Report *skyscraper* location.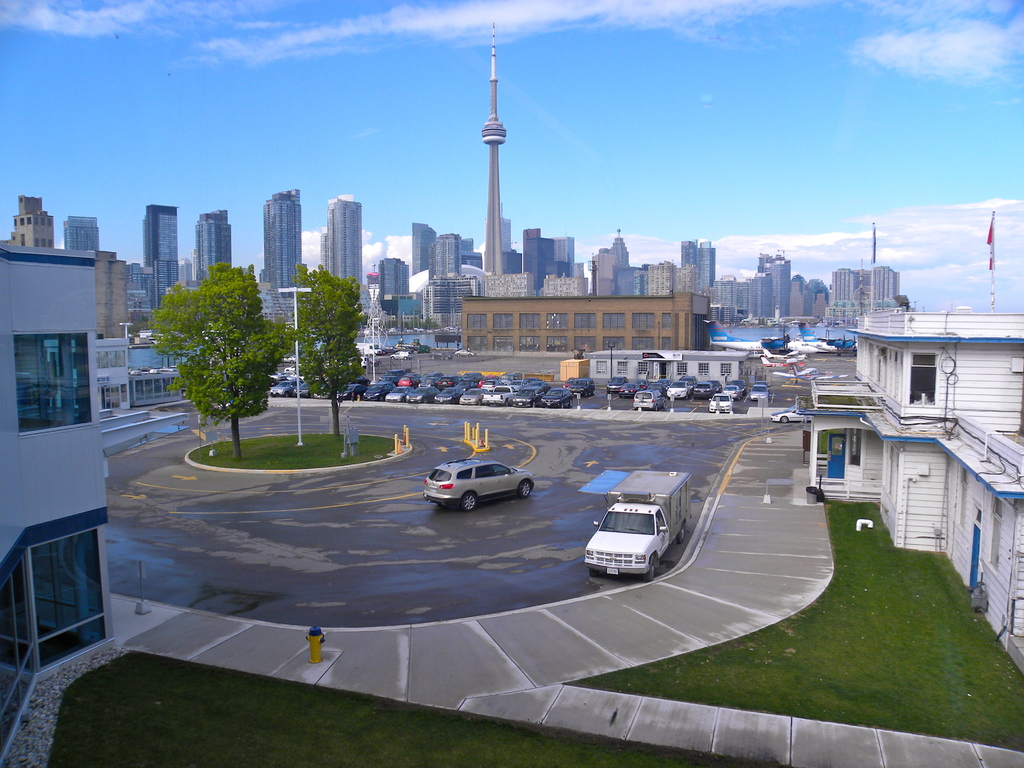
Report: [543, 231, 548, 262].
